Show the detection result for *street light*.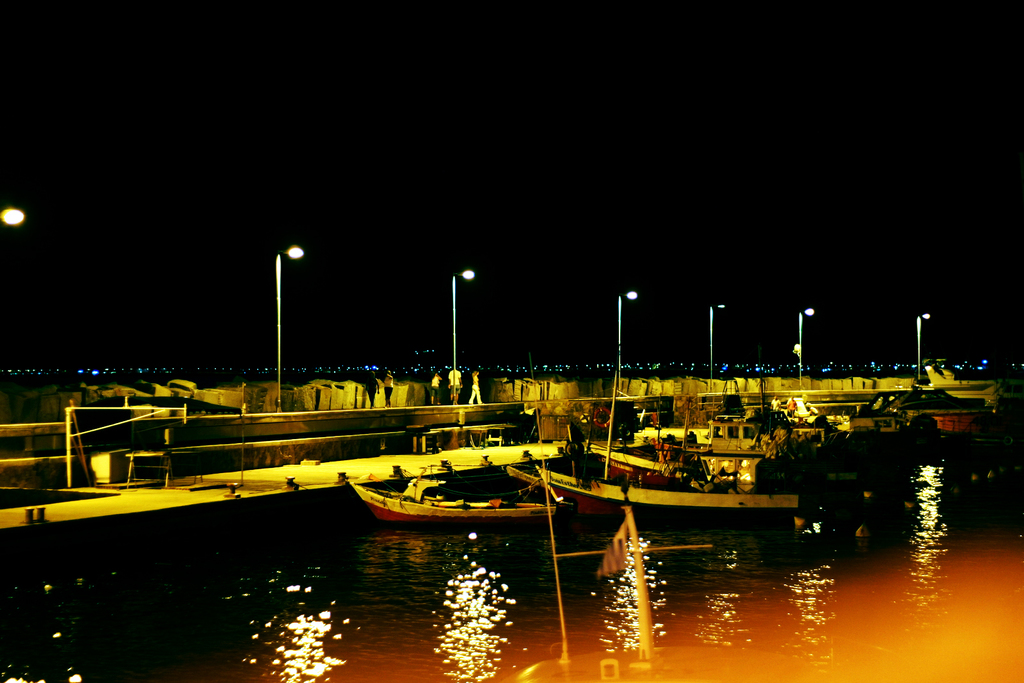
[x1=710, y1=302, x2=730, y2=389].
